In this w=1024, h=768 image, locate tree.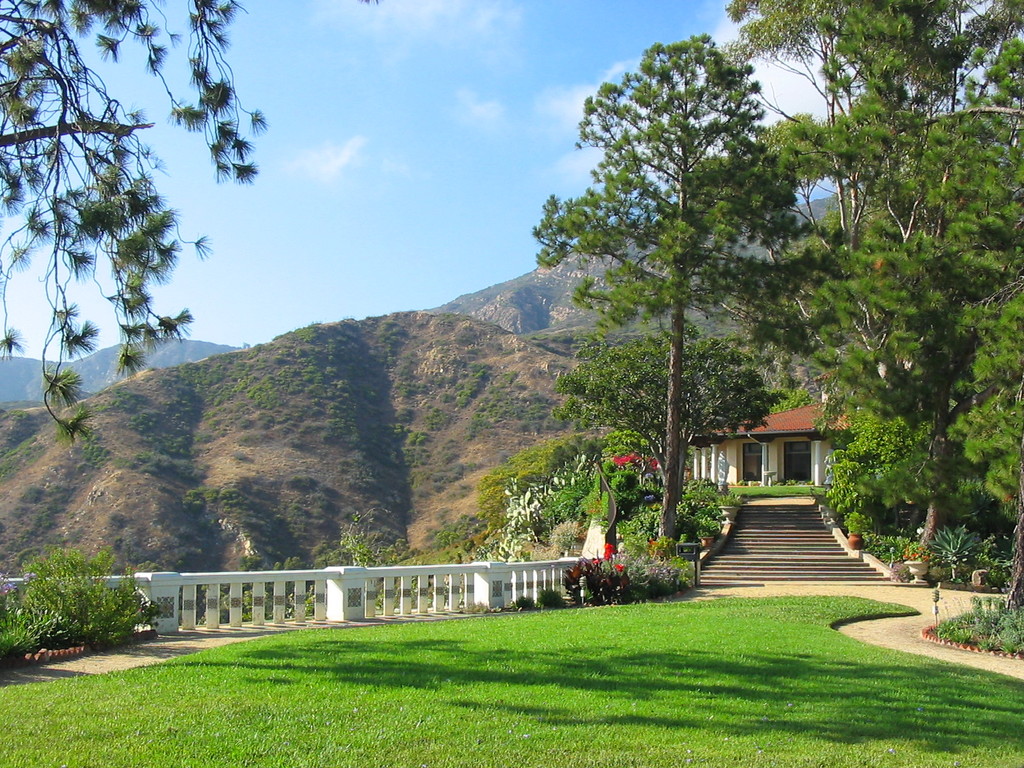
Bounding box: [479,474,503,516].
